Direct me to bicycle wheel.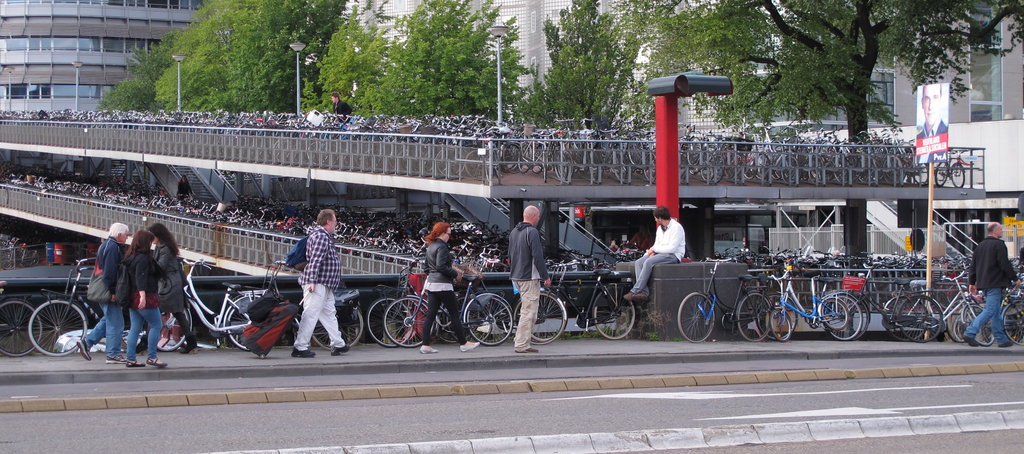
Direction: bbox=(882, 294, 917, 342).
